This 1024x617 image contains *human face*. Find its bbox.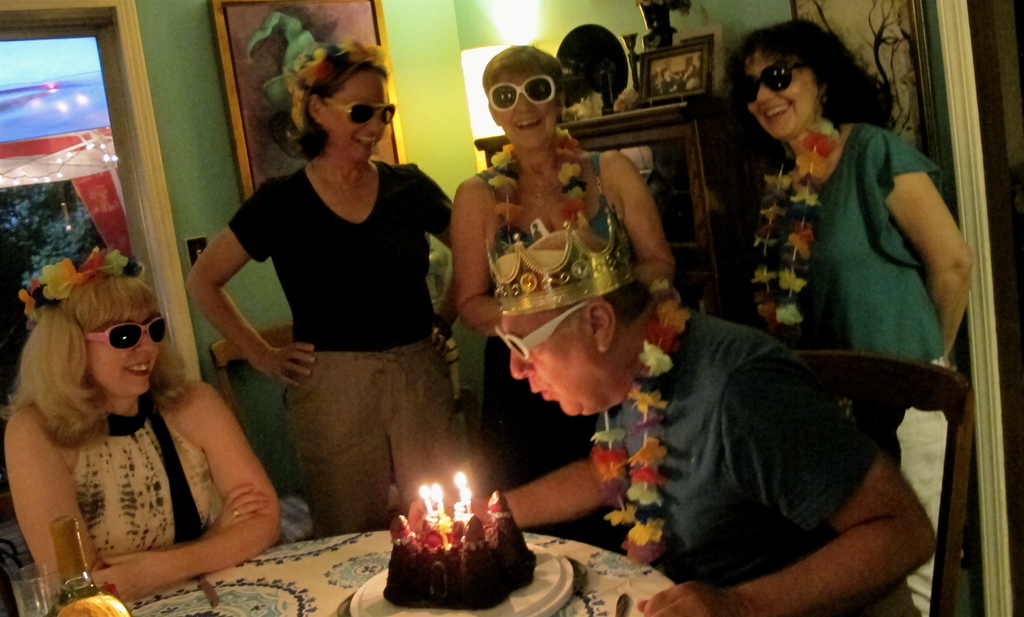
502/308/600/413.
